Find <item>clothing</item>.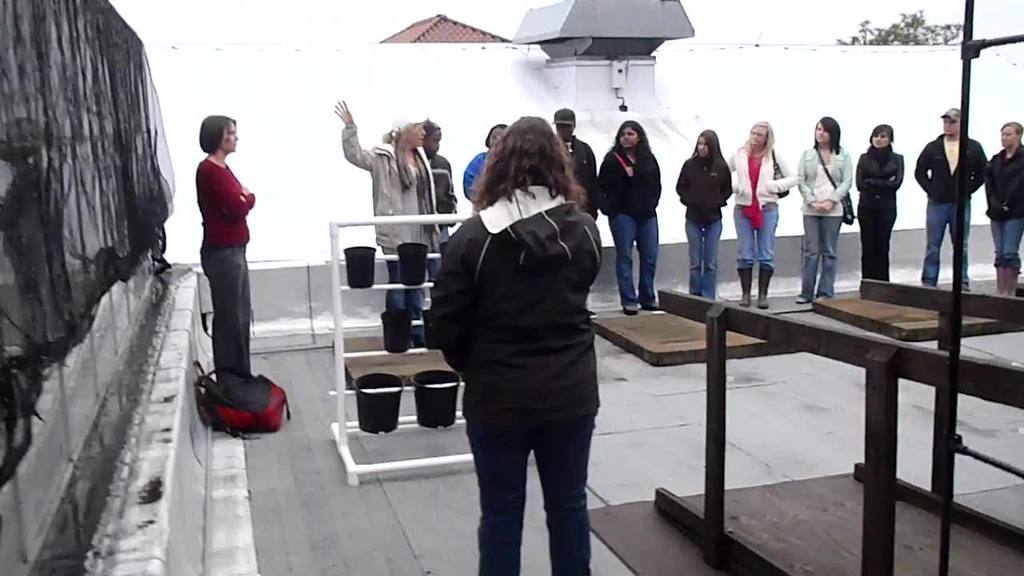
select_region(197, 154, 256, 381).
